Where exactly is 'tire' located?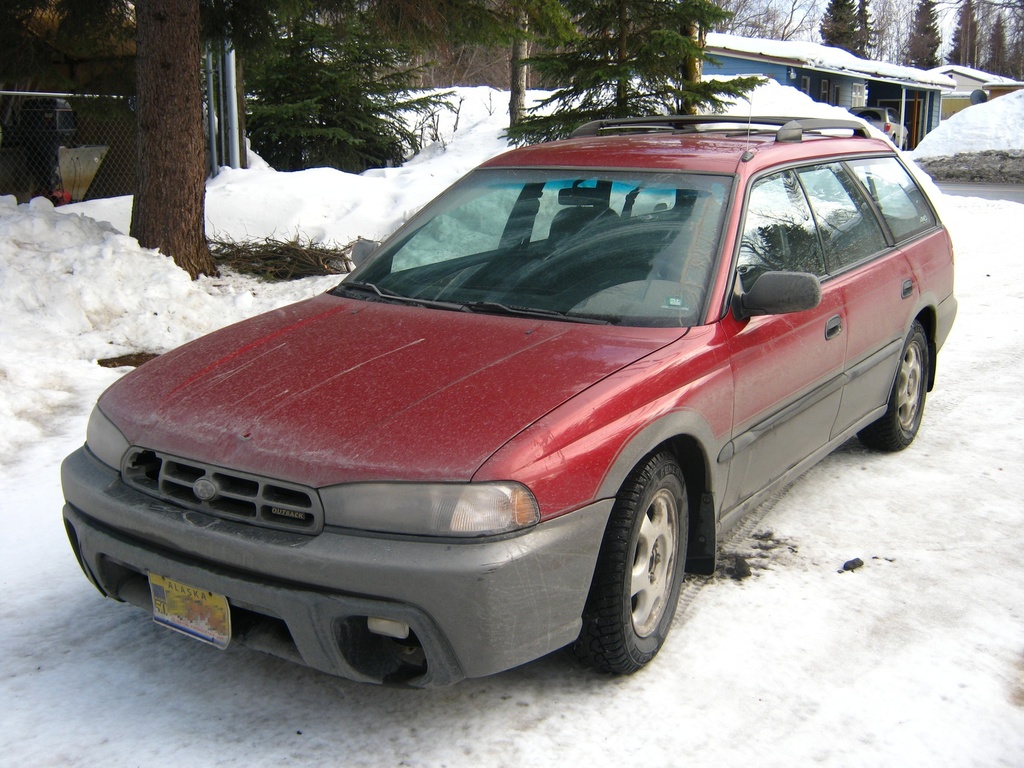
Its bounding box is (861, 319, 932, 453).
